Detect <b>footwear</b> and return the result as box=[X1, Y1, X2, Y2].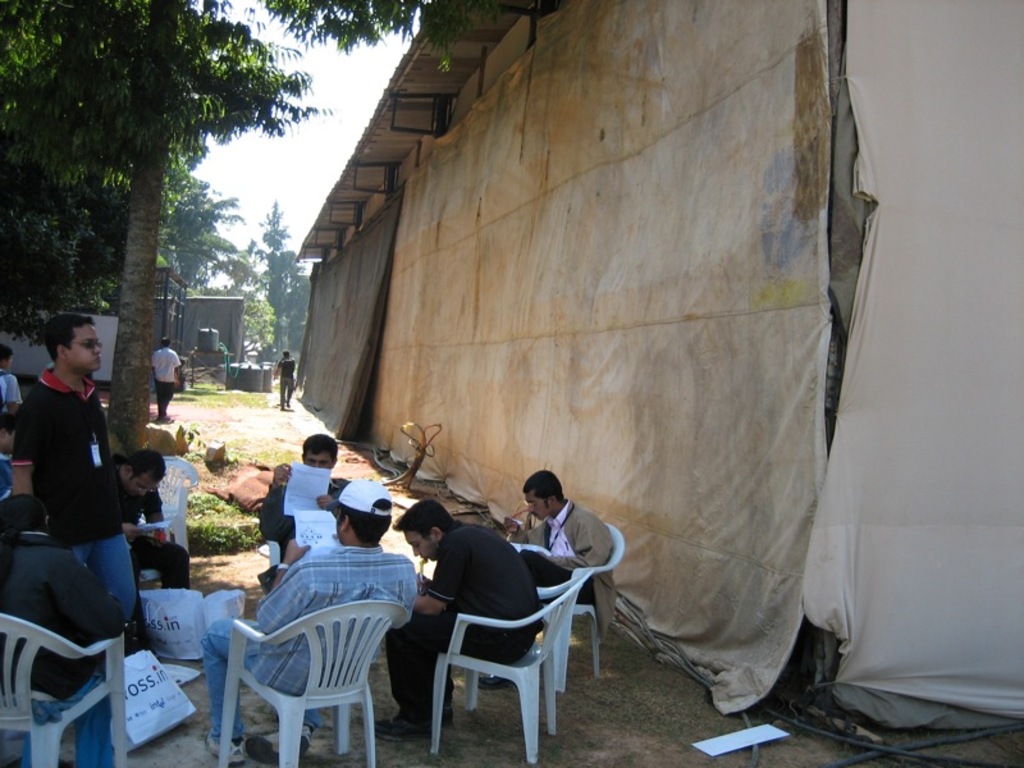
box=[443, 707, 454, 732].
